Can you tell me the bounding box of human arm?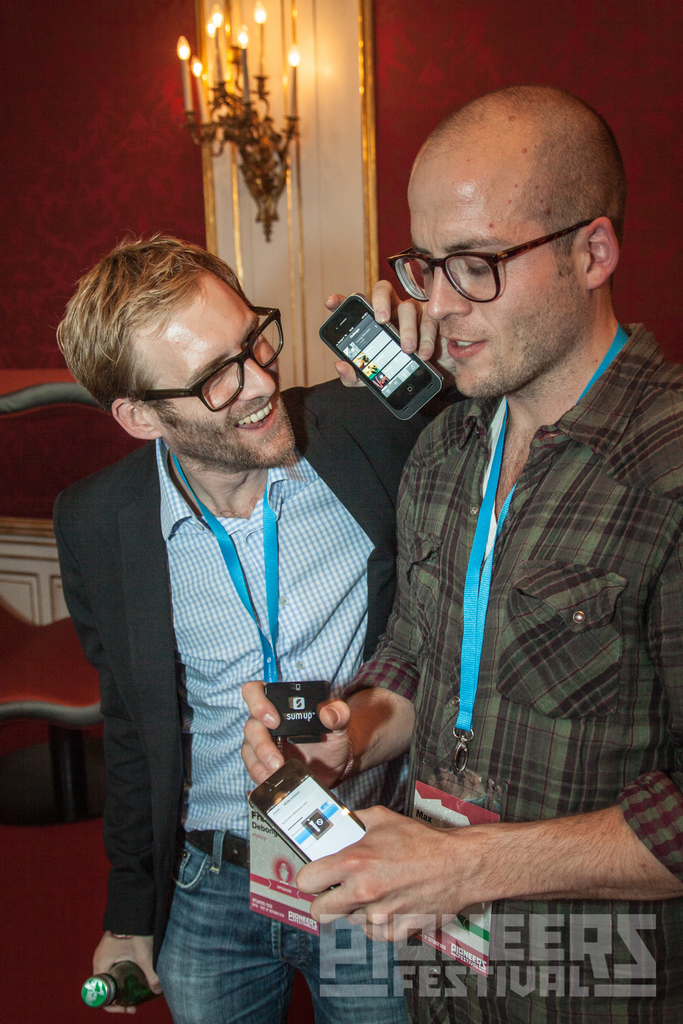
select_region(239, 428, 416, 791).
